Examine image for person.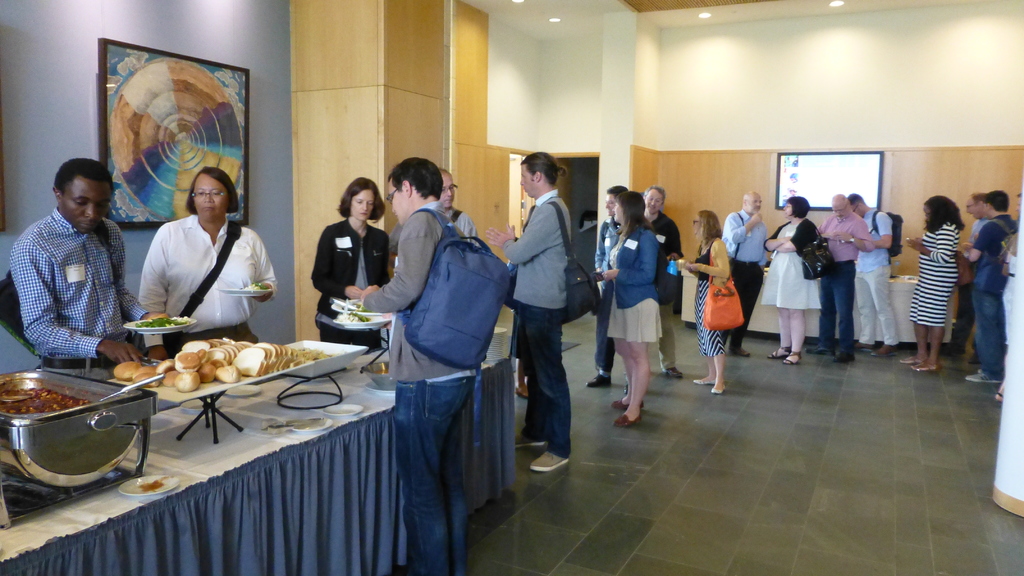
Examination result: (left=958, top=188, right=998, bottom=360).
